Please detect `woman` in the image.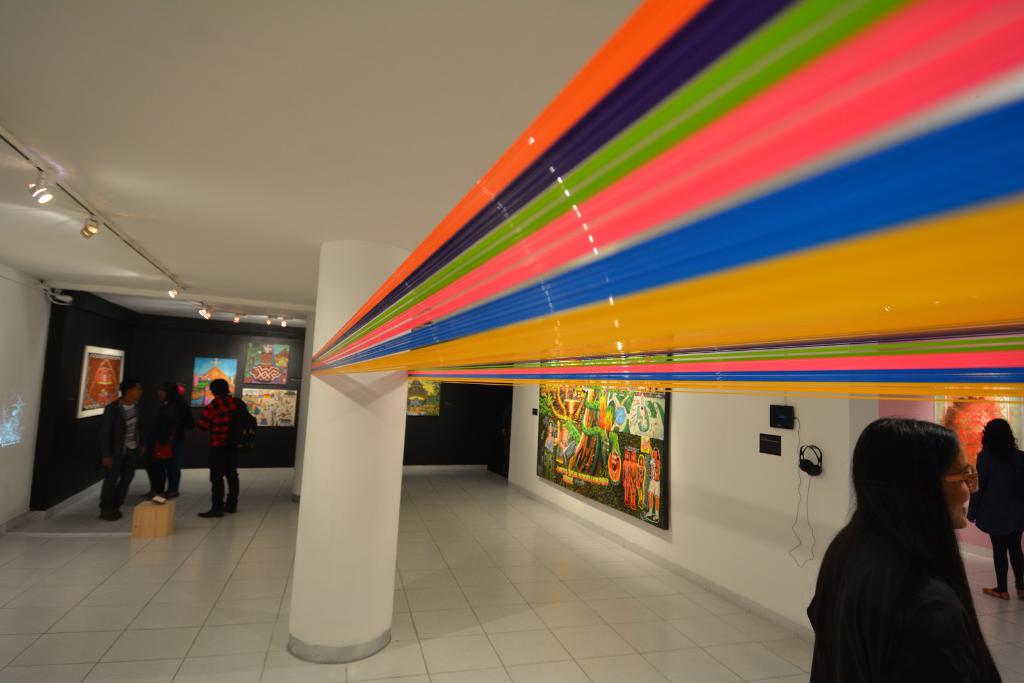
(136, 377, 198, 509).
